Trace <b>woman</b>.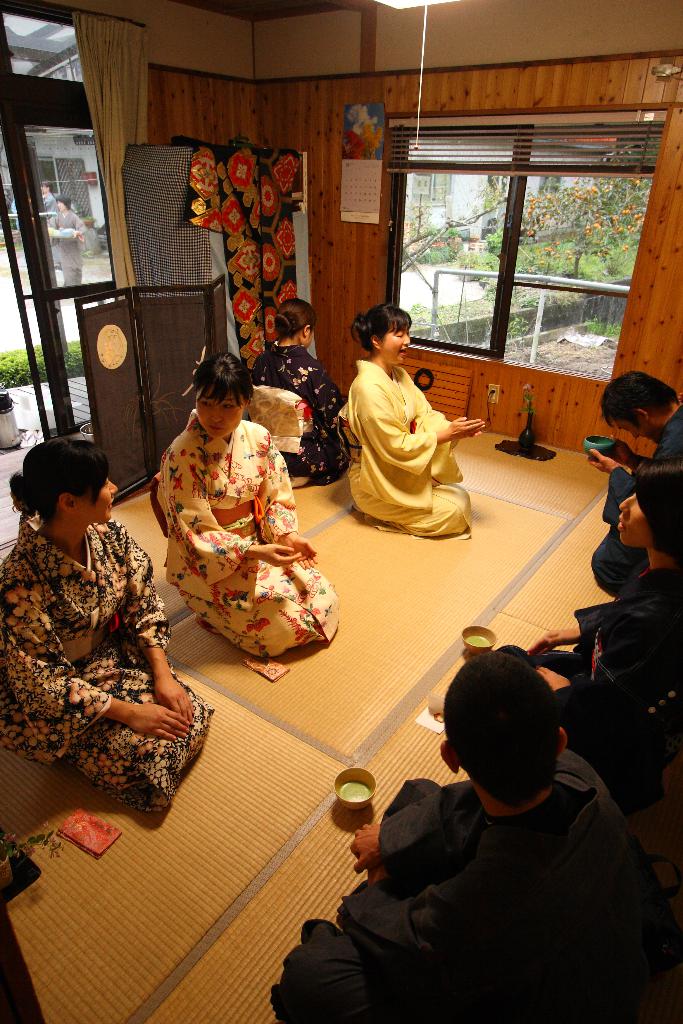
Traced to region(250, 294, 355, 497).
